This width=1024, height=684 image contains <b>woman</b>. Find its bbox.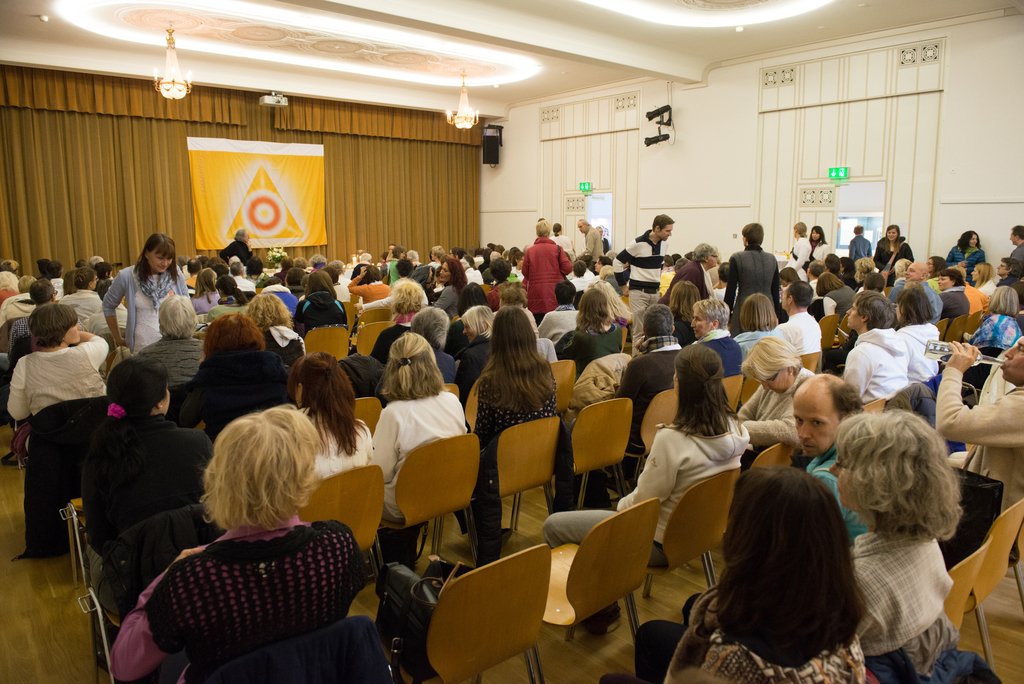
[left=726, top=336, right=815, bottom=456].
